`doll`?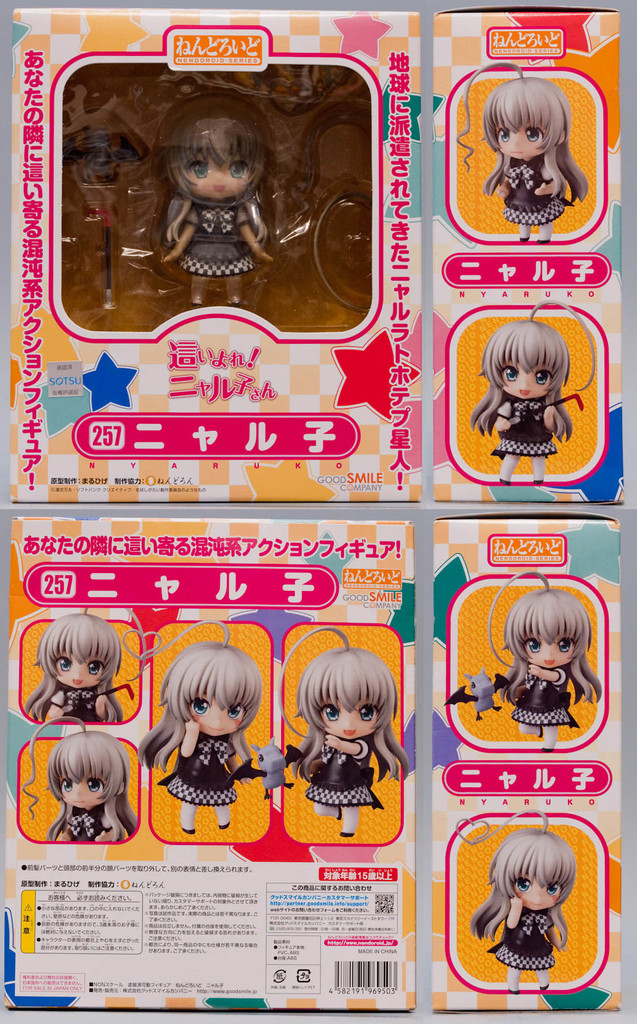
rect(141, 610, 272, 836)
